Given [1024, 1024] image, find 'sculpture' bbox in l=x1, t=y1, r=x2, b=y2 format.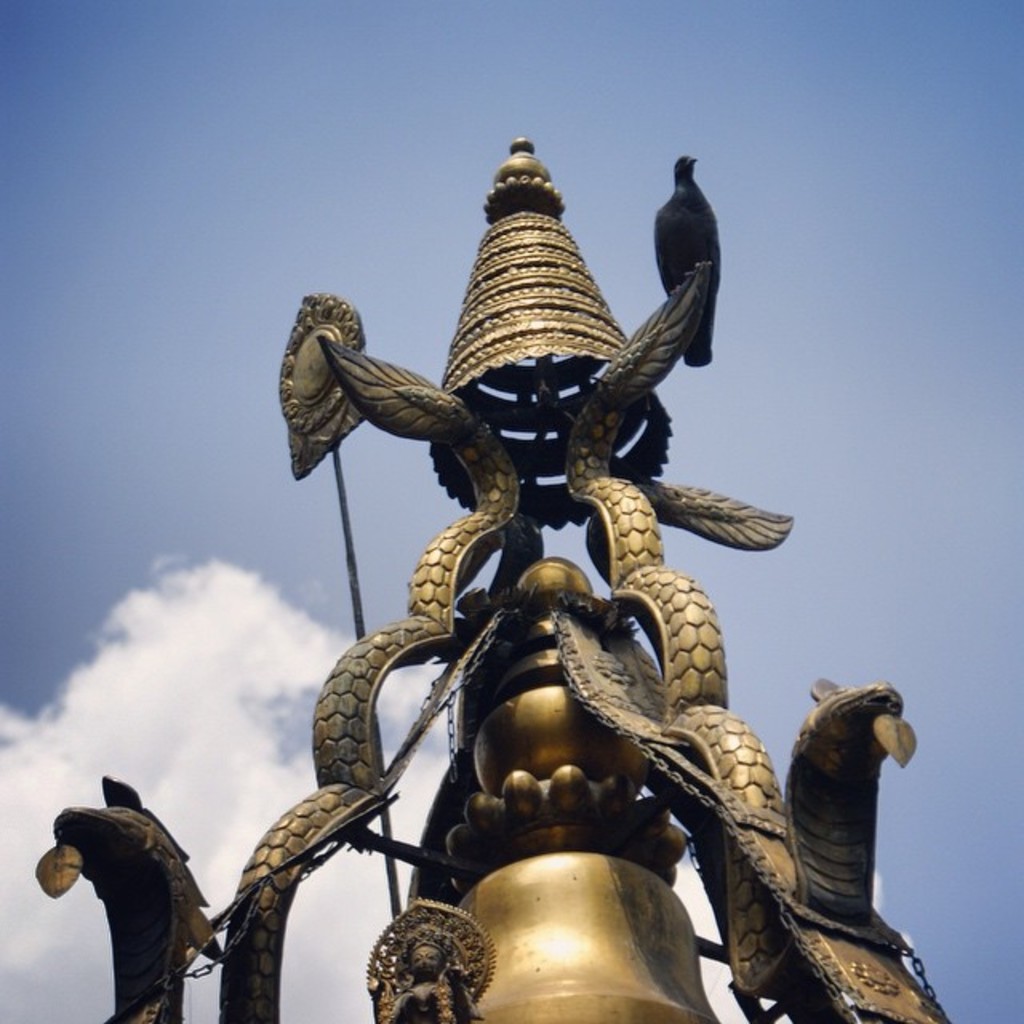
l=0, t=99, r=1022, b=1022.
